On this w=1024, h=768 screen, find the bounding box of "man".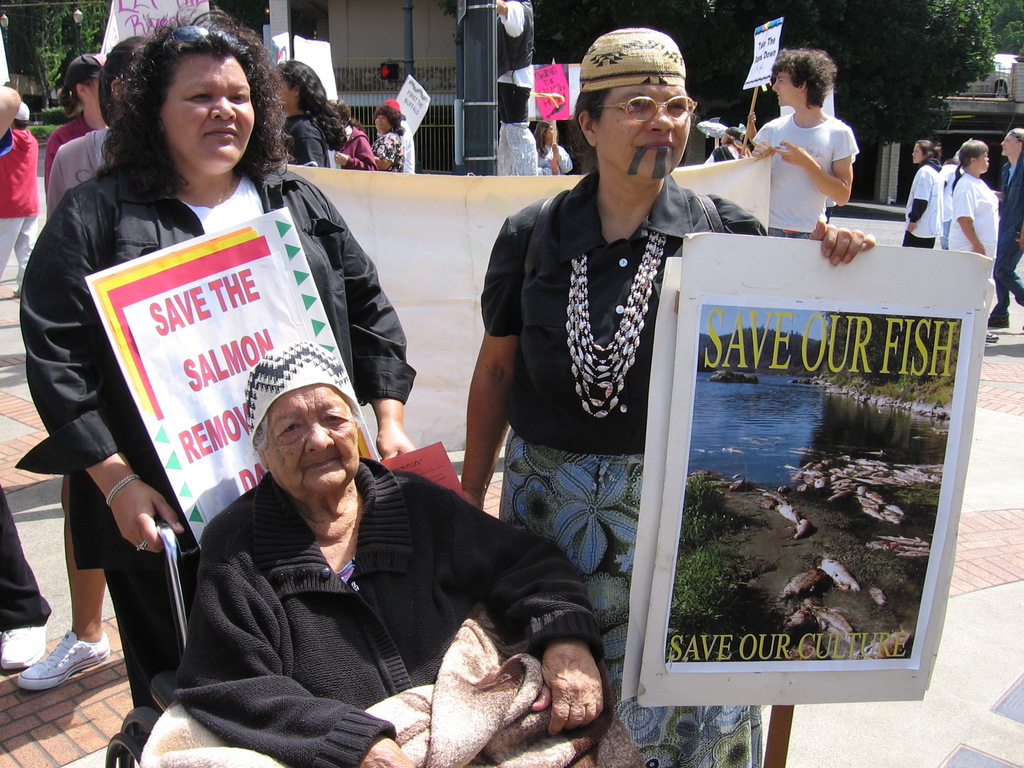
Bounding box: 989, 132, 1023, 326.
